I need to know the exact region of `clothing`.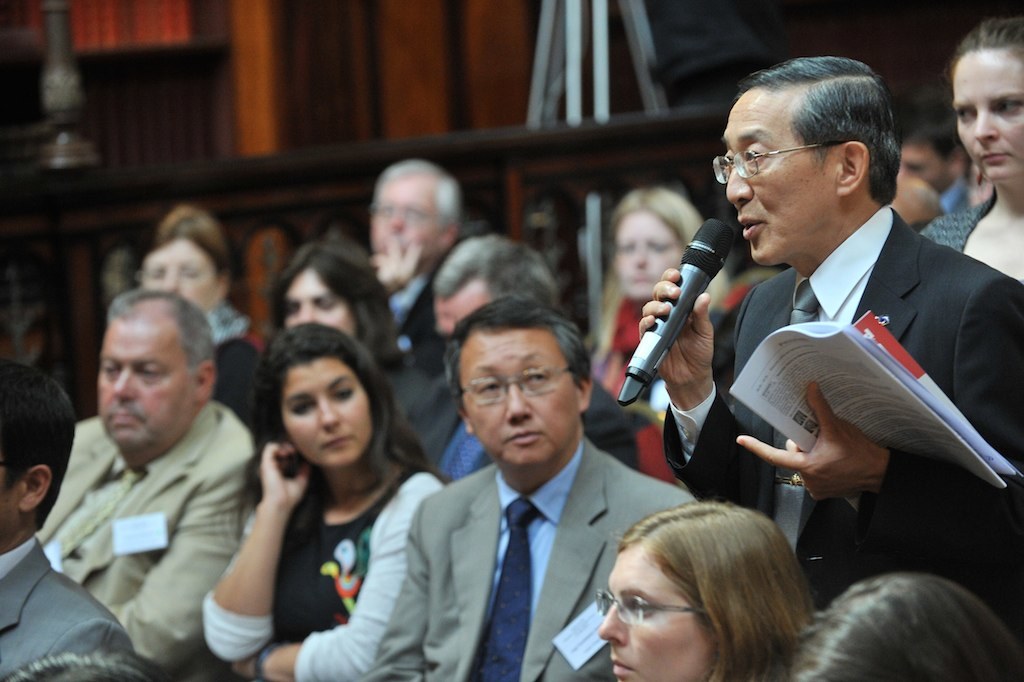
Region: detection(683, 167, 1009, 585).
